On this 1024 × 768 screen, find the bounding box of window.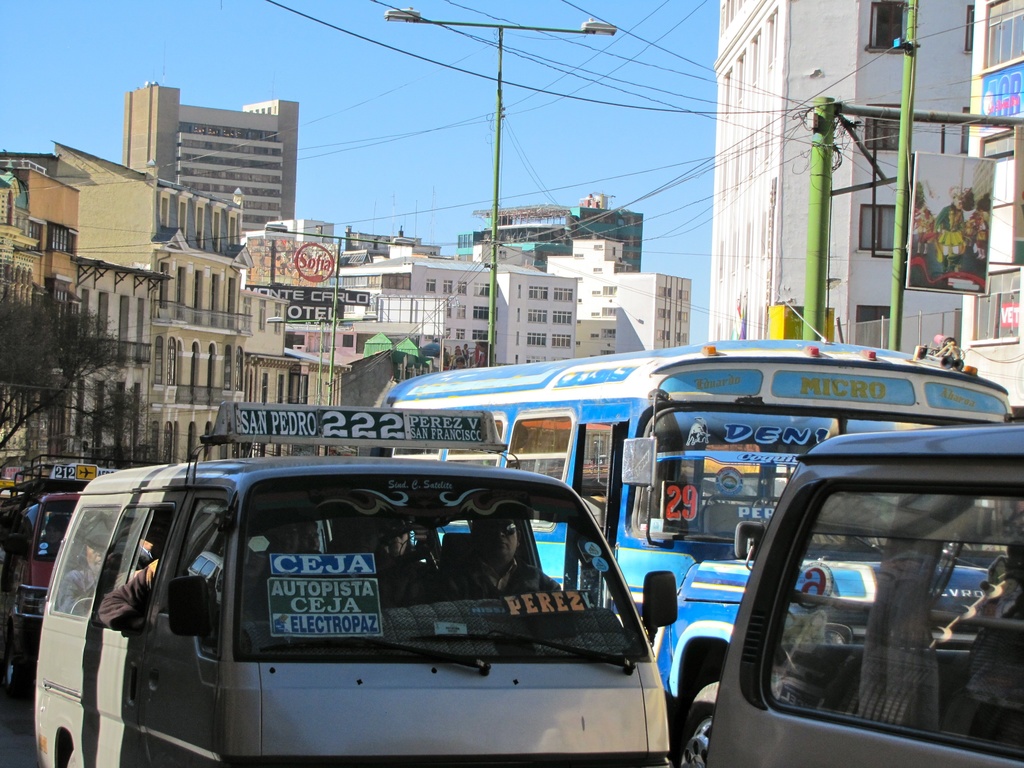
Bounding box: detection(852, 305, 888, 351).
